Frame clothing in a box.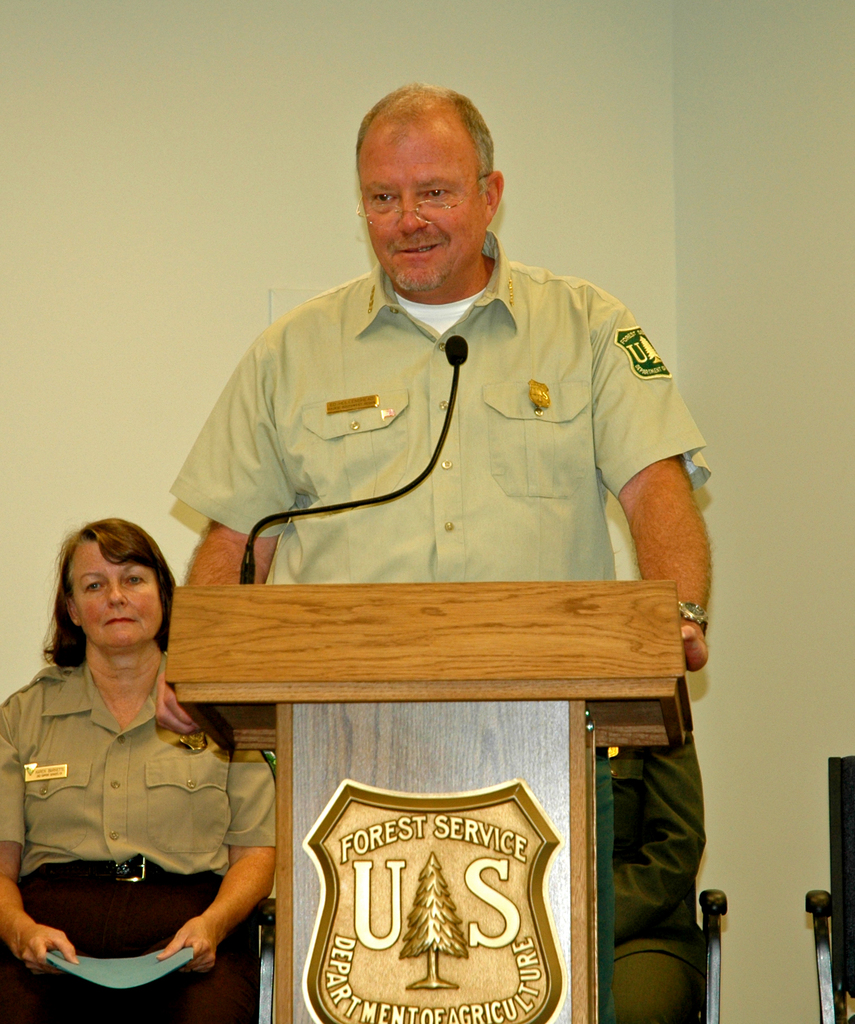
bbox(9, 600, 264, 982).
